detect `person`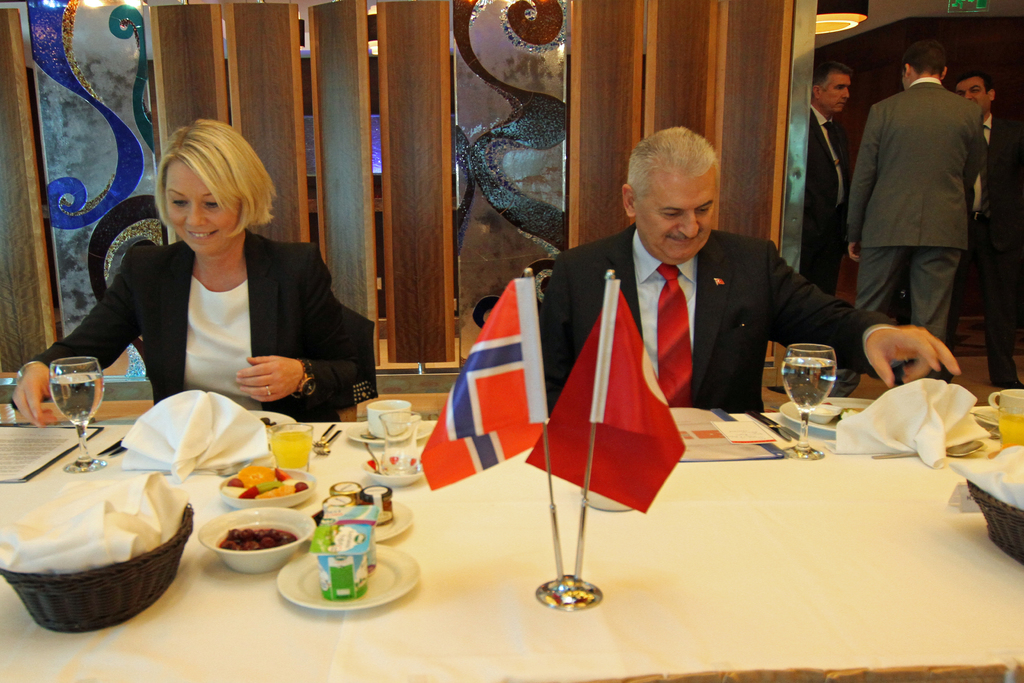
(536, 129, 961, 416)
